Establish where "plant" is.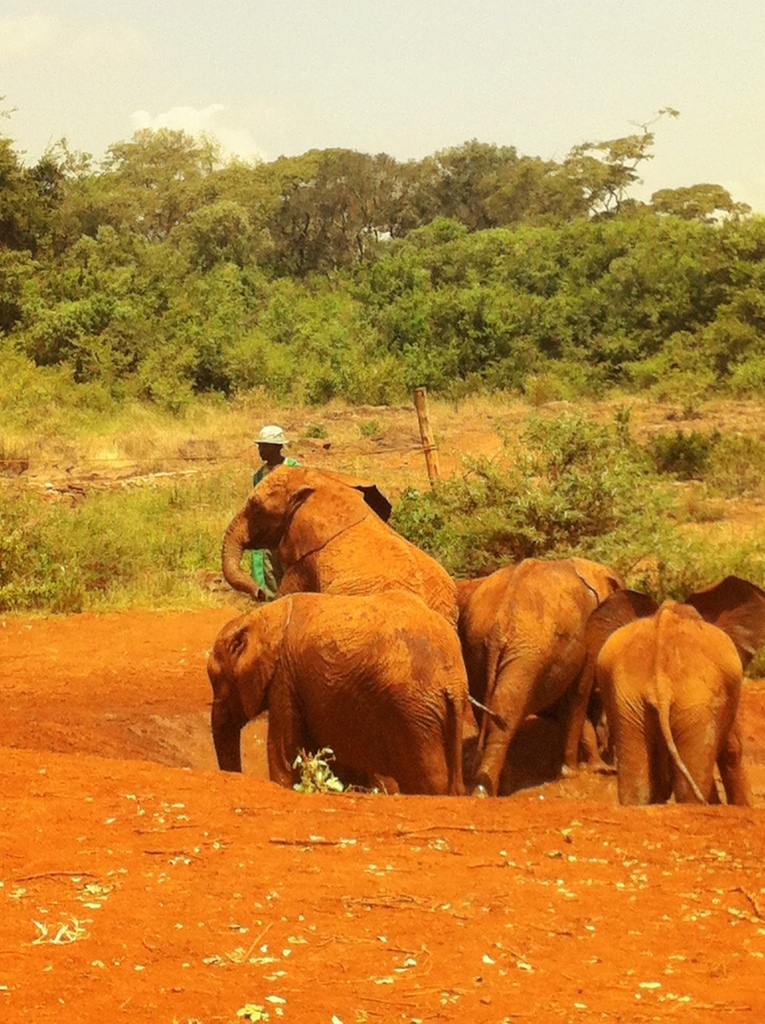
Established at BBox(302, 421, 326, 436).
